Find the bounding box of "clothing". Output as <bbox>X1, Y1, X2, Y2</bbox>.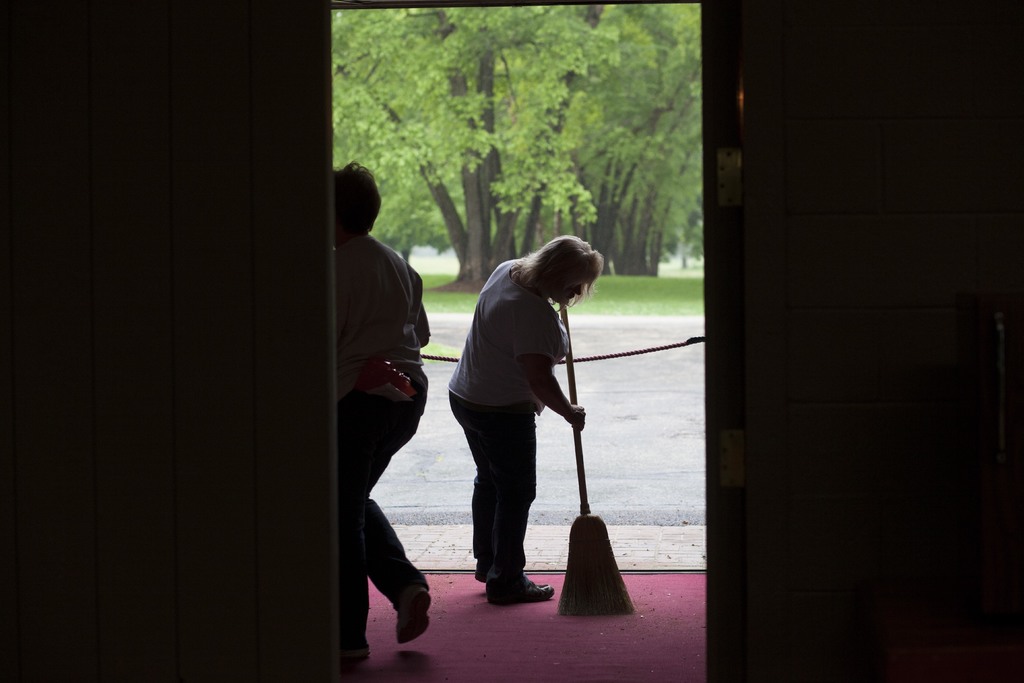
<bbox>450, 254, 597, 563</bbox>.
